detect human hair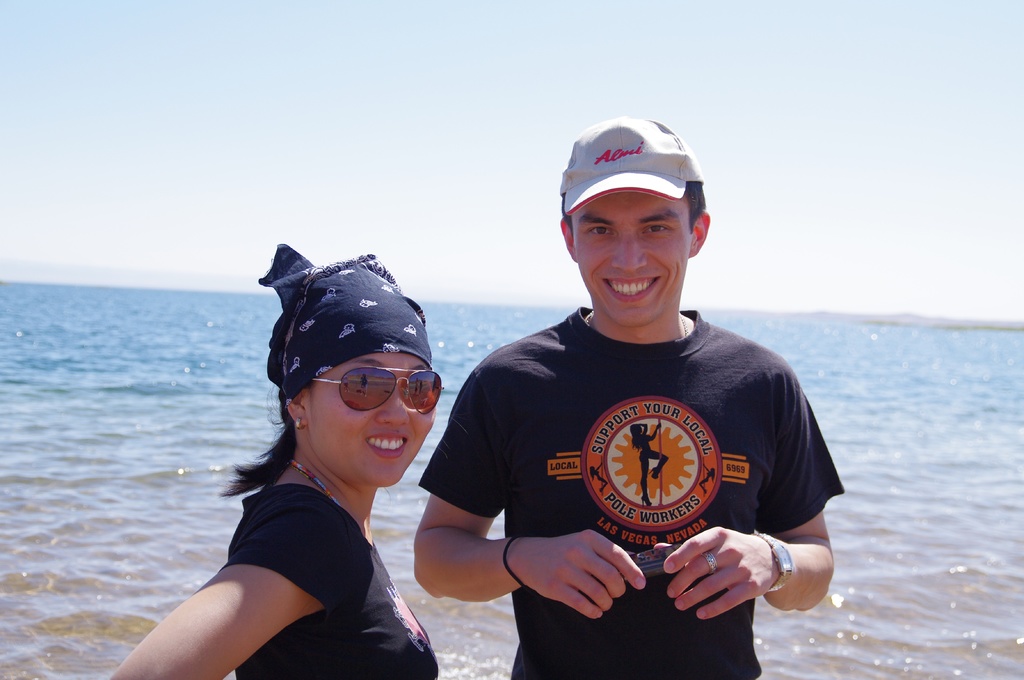
x1=216 y1=386 x2=301 y2=498
